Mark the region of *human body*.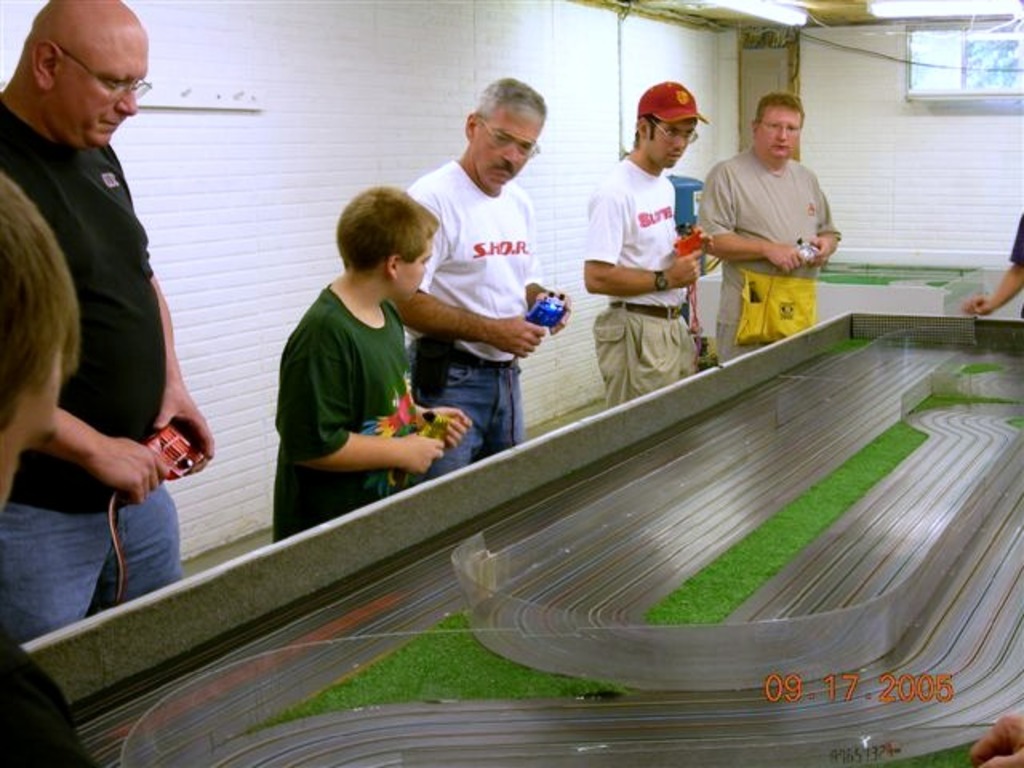
Region: <box>386,157,576,490</box>.
